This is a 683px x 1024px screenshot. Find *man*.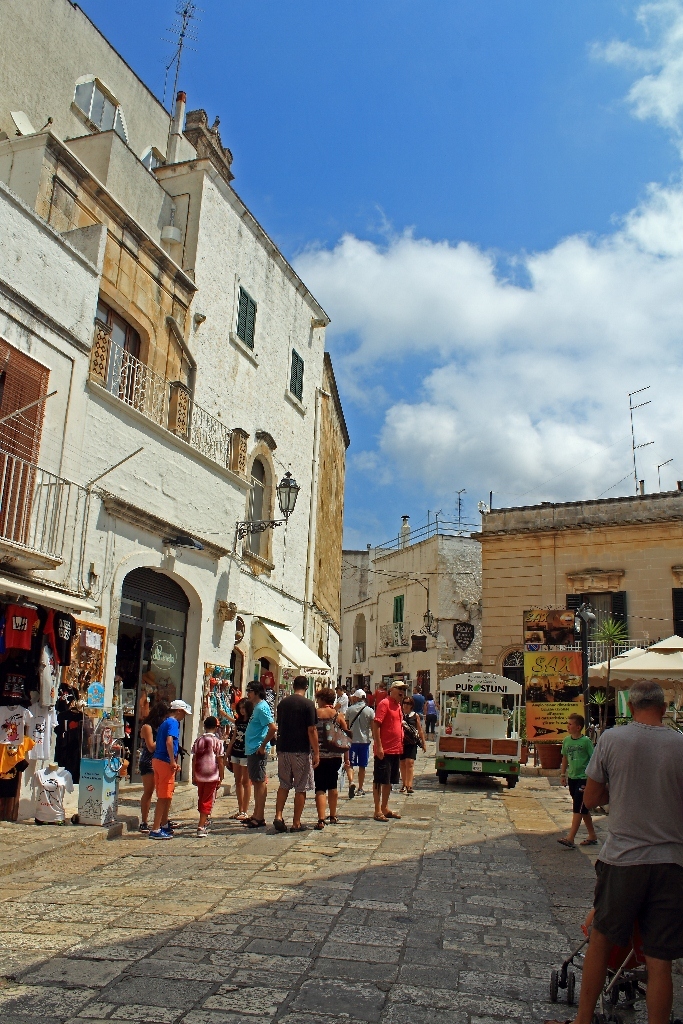
Bounding box: (left=148, top=697, right=193, bottom=838).
